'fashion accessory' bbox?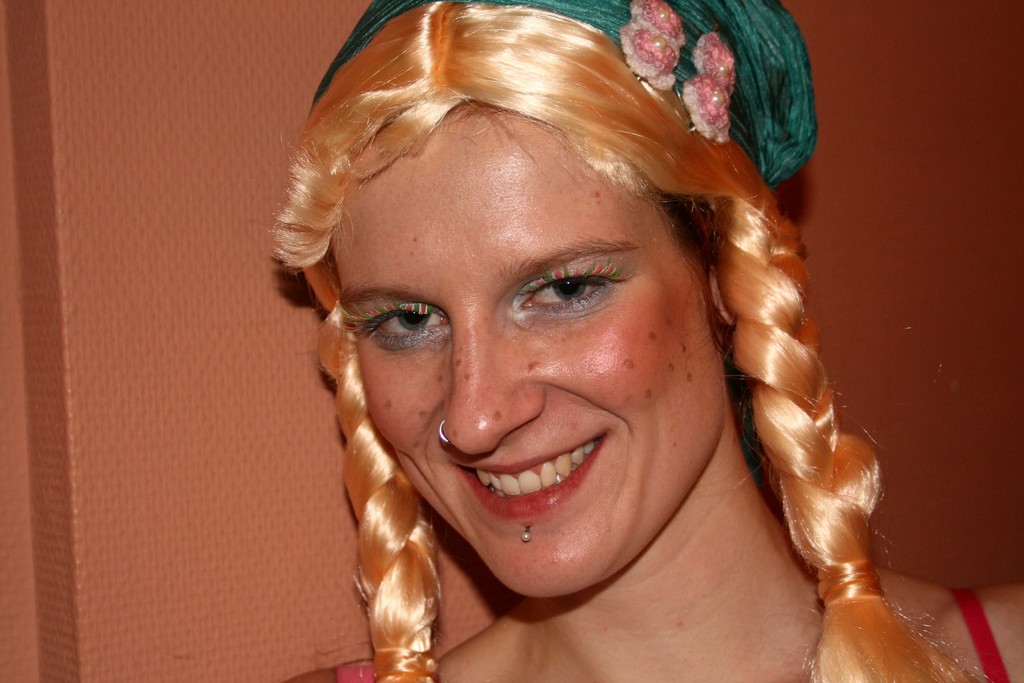
(left=519, top=523, right=531, bottom=541)
